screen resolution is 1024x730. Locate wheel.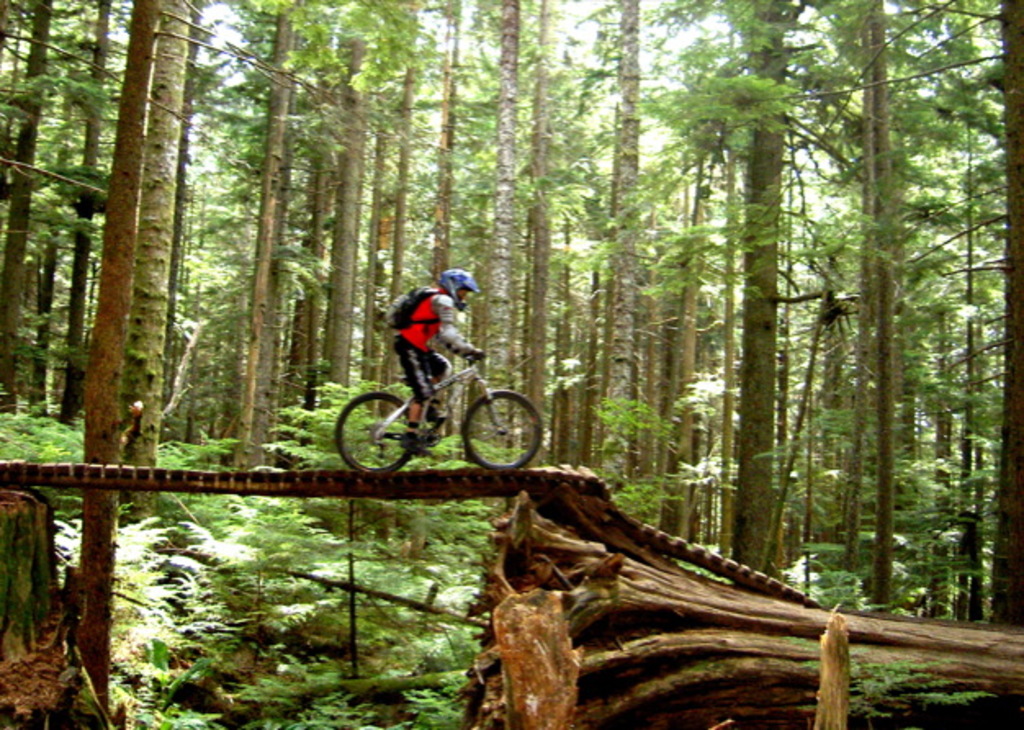
455/390/538/465.
